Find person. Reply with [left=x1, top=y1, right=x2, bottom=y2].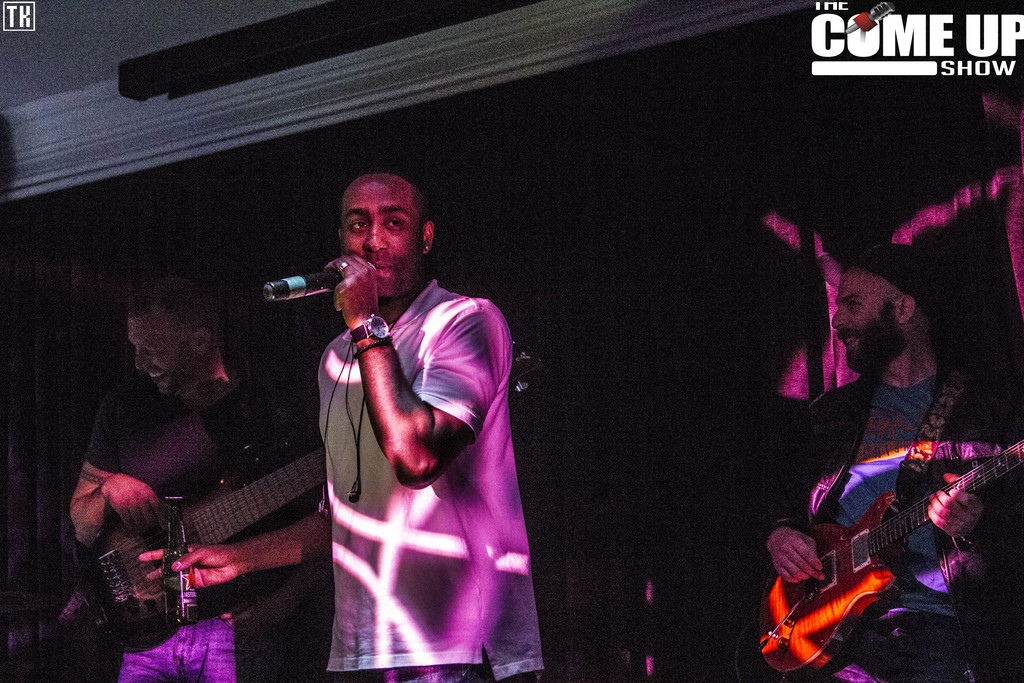
[left=767, top=239, right=1022, bottom=682].
